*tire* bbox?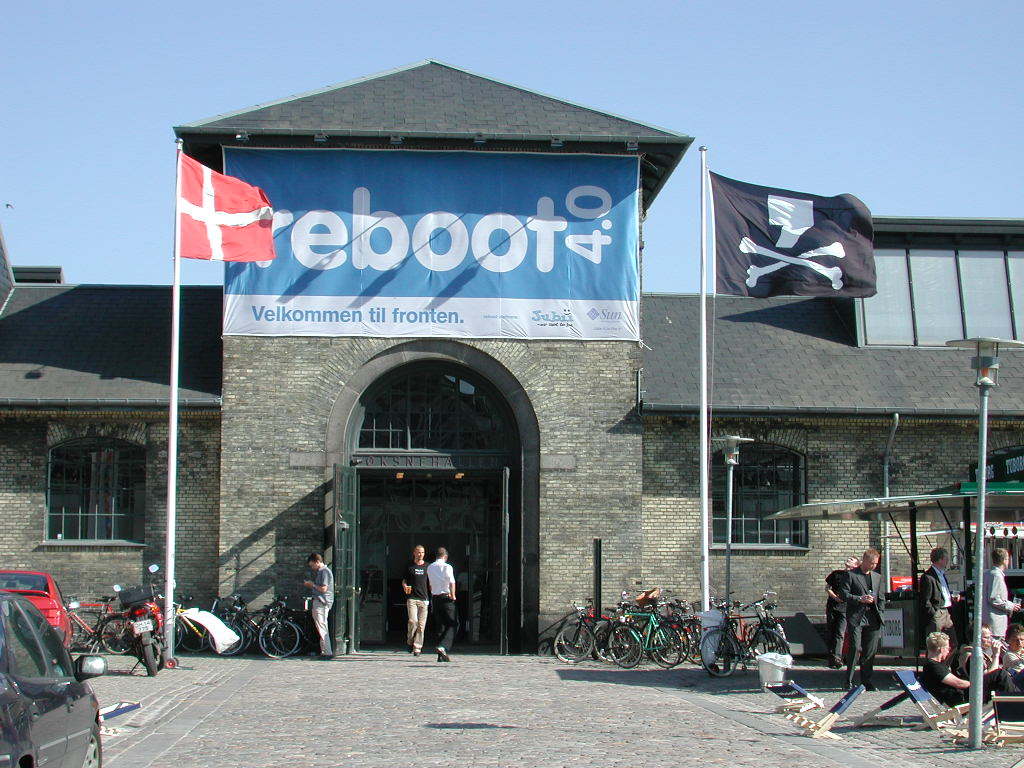
box(597, 628, 636, 661)
